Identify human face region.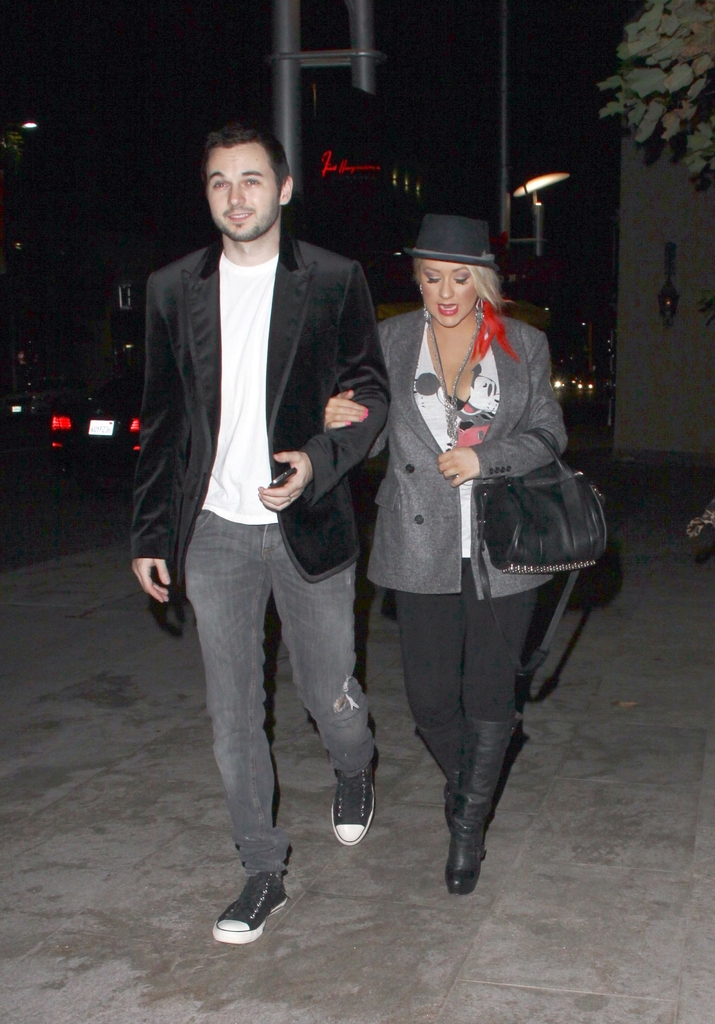
Region: pyautogui.locateOnScreen(418, 265, 476, 330).
